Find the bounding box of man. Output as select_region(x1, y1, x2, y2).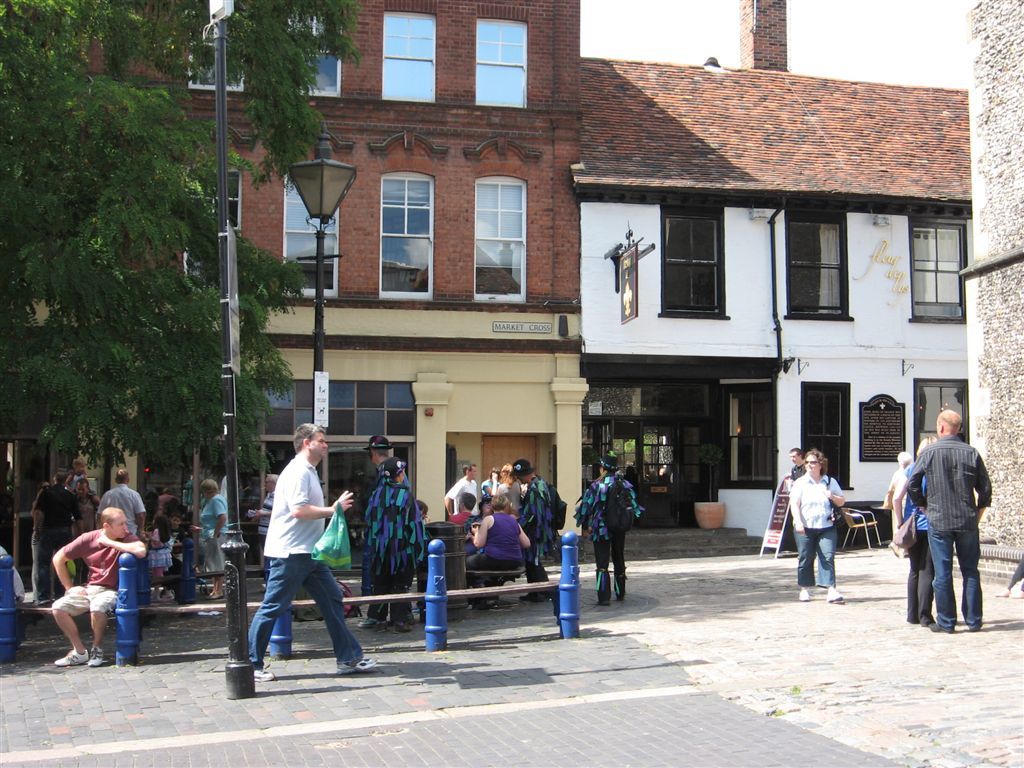
select_region(251, 473, 273, 578).
